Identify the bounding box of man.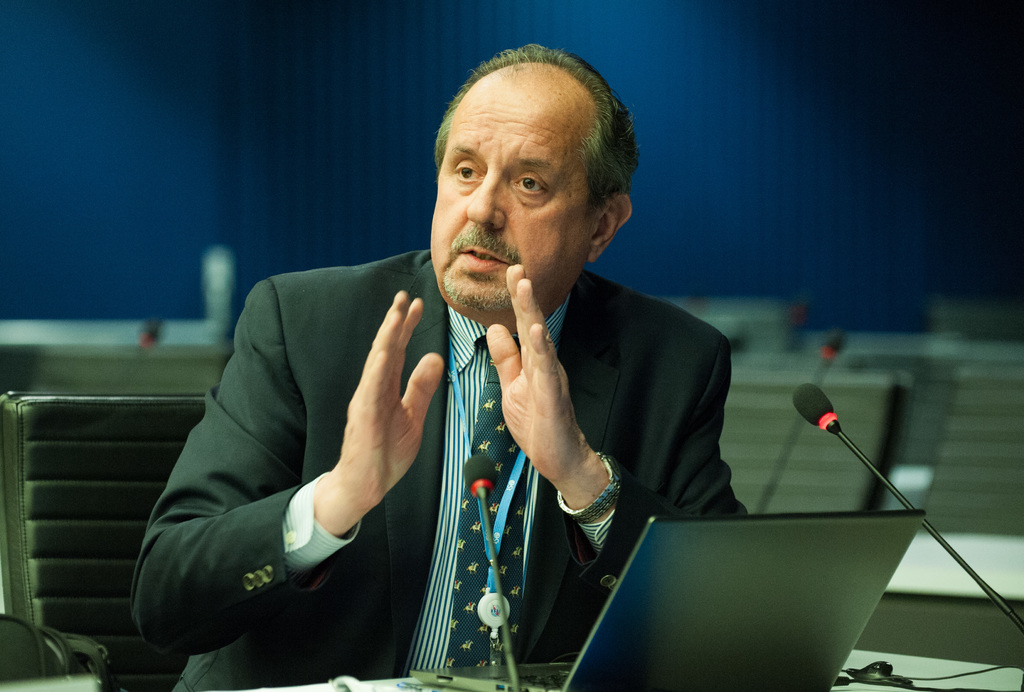
detection(130, 45, 748, 691).
